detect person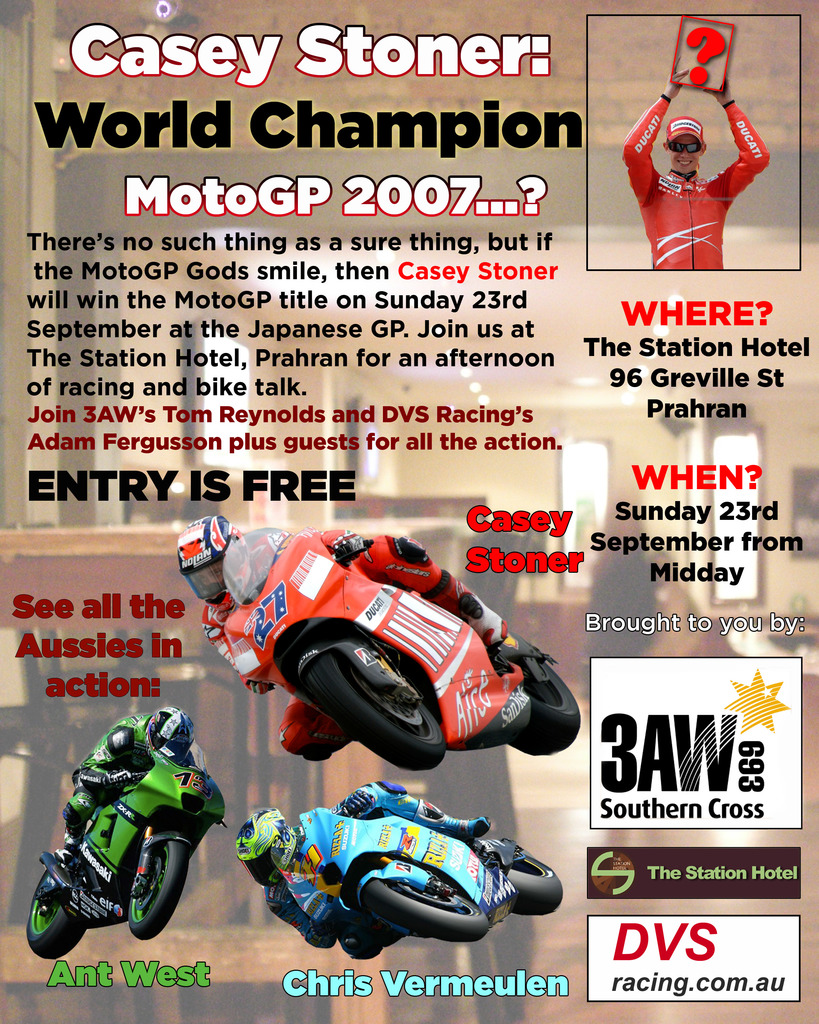
232 776 495 965
